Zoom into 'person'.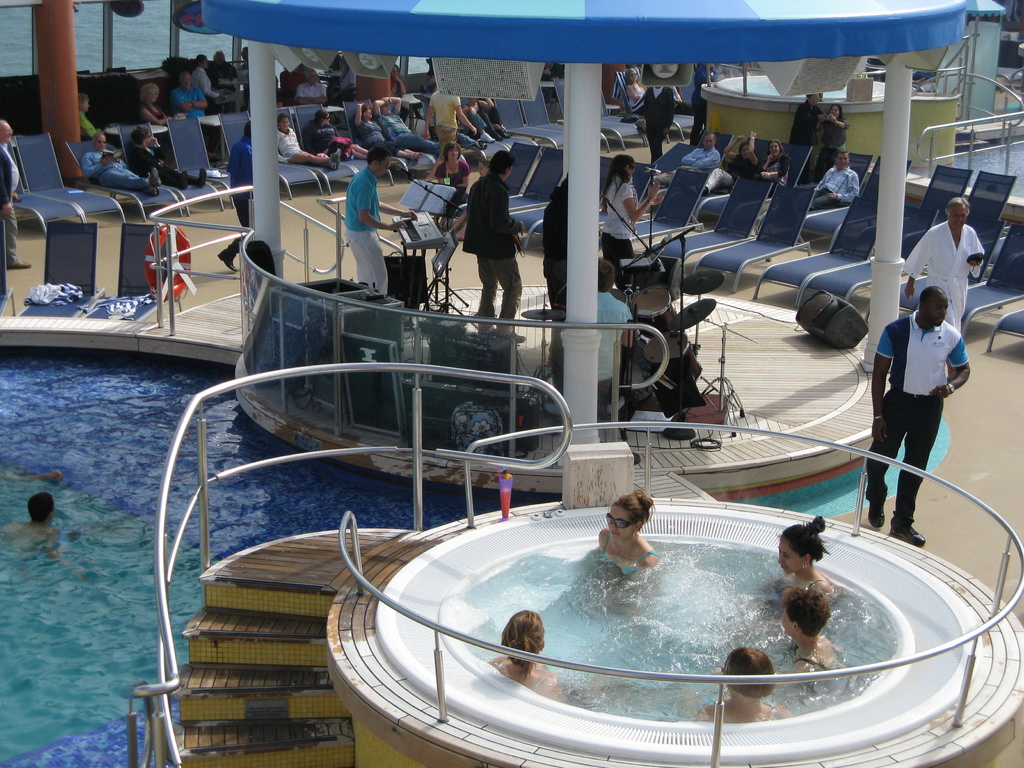
Zoom target: [x1=0, y1=120, x2=29, y2=269].
